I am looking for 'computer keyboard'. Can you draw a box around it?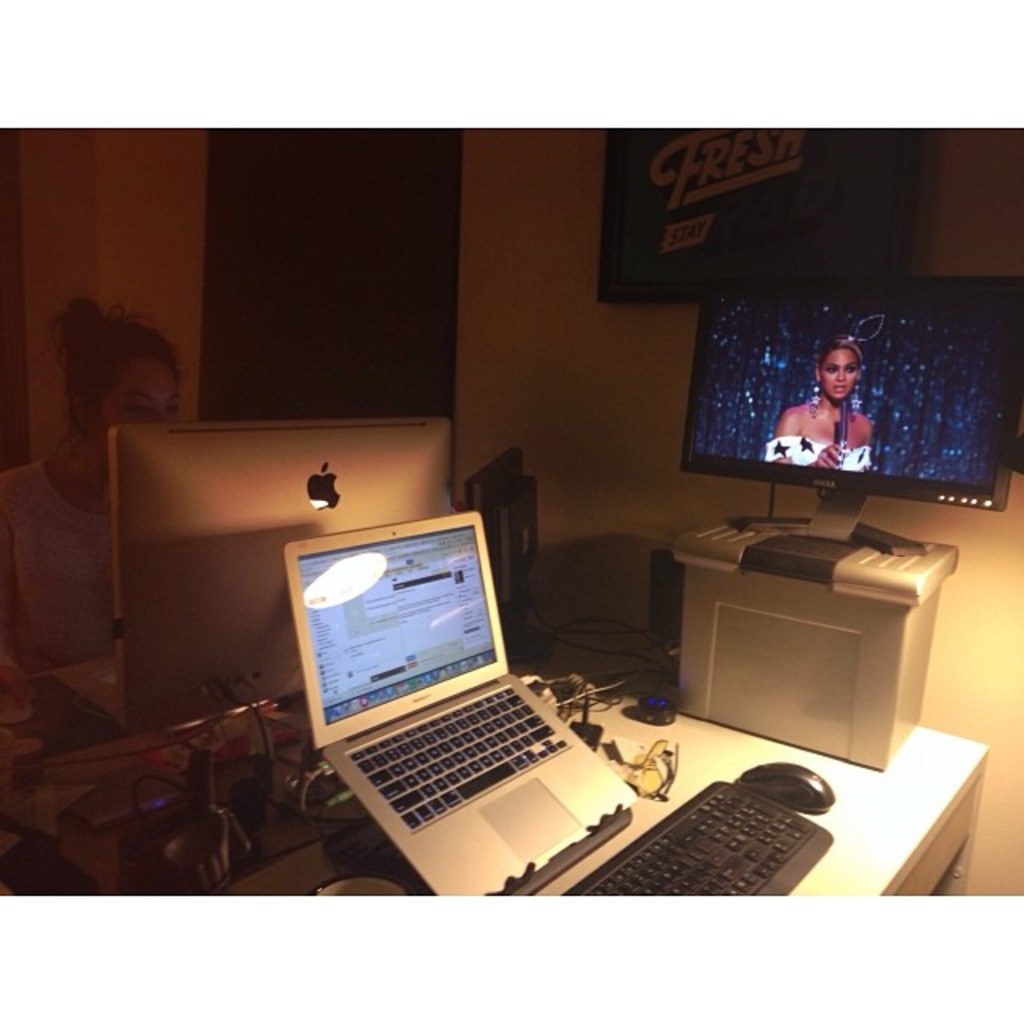
Sure, the bounding box is (left=344, top=685, right=571, bottom=835).
